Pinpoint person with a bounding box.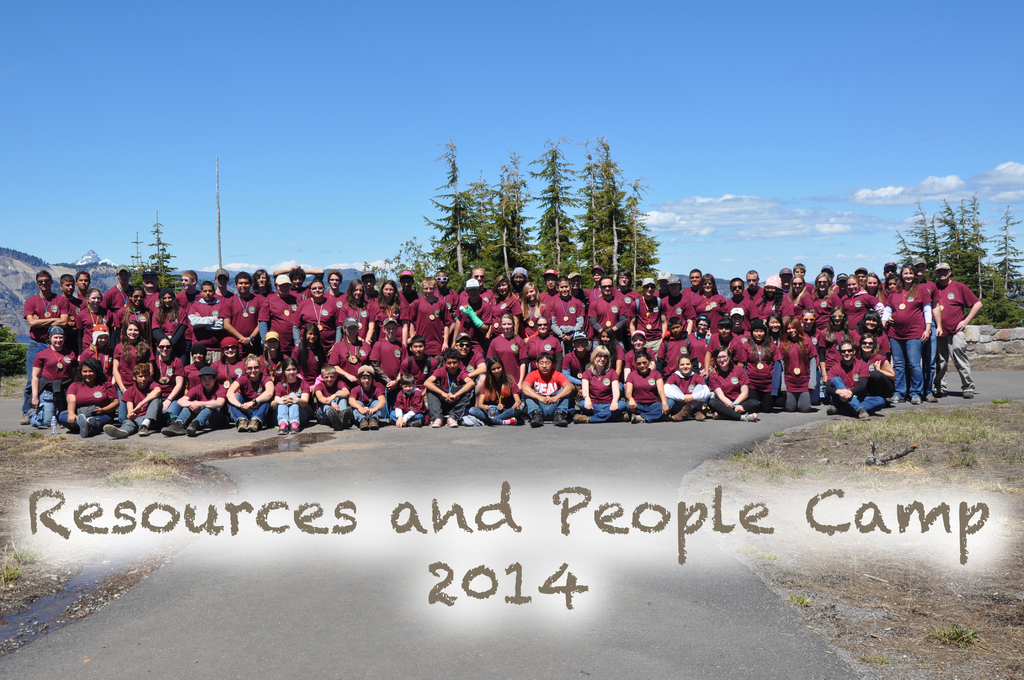
[427, 348, 473, 428].
